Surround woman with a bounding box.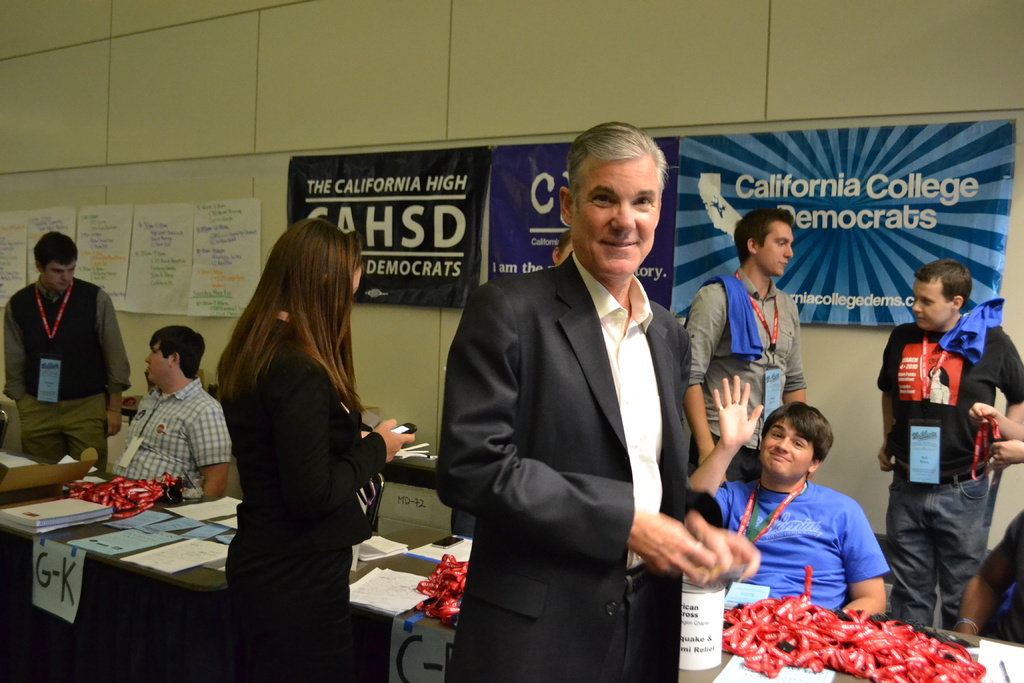
{"x1": 553, "y1": 230, "x2": 573, "y2": 268}.
